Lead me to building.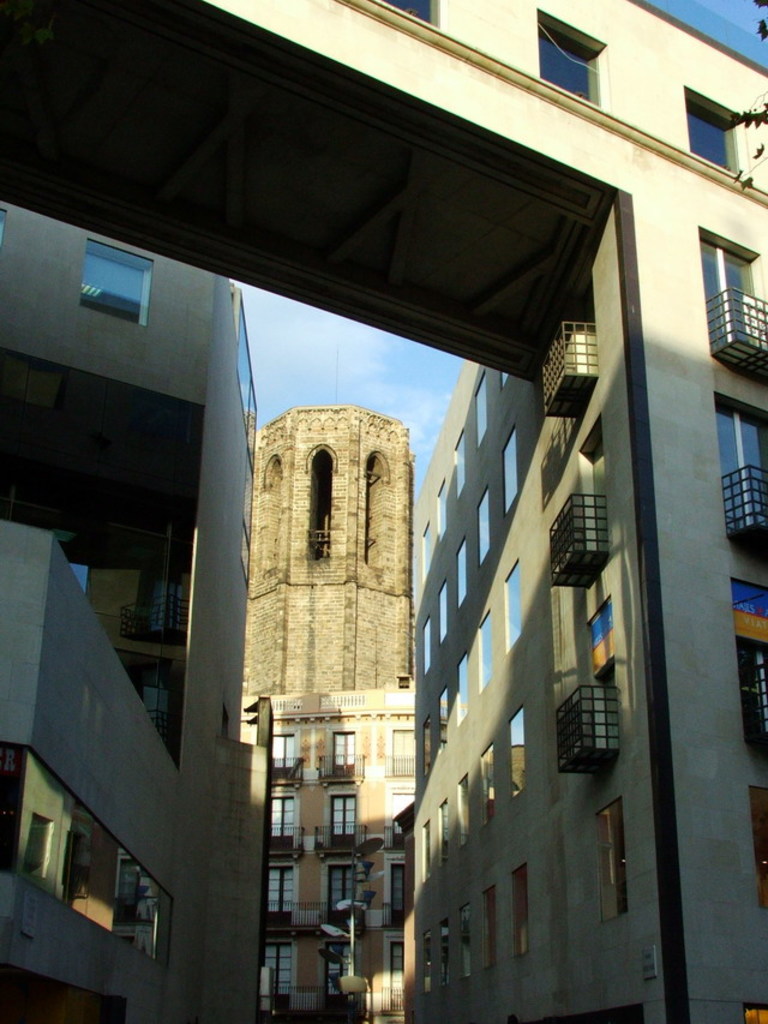
Lead to 0/199/268/1023.
